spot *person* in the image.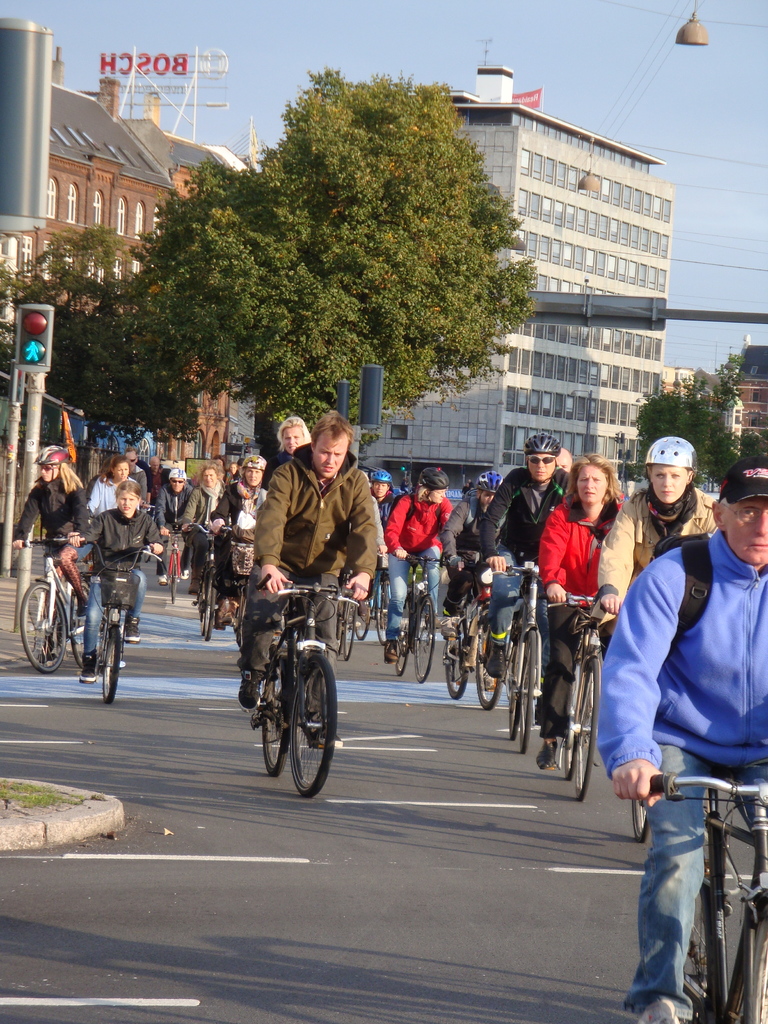
*person* found at [421, 463, 499, 666].
